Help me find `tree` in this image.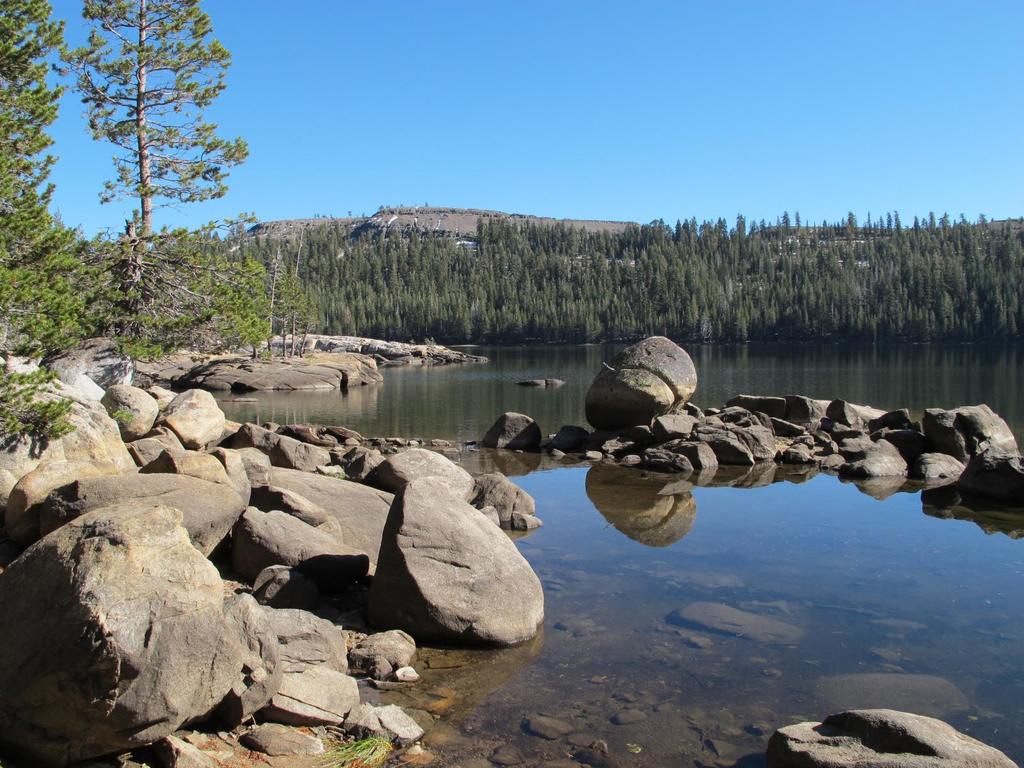
Found it: pyautogui.locateOnScreen(0, 0, 83, 348).
